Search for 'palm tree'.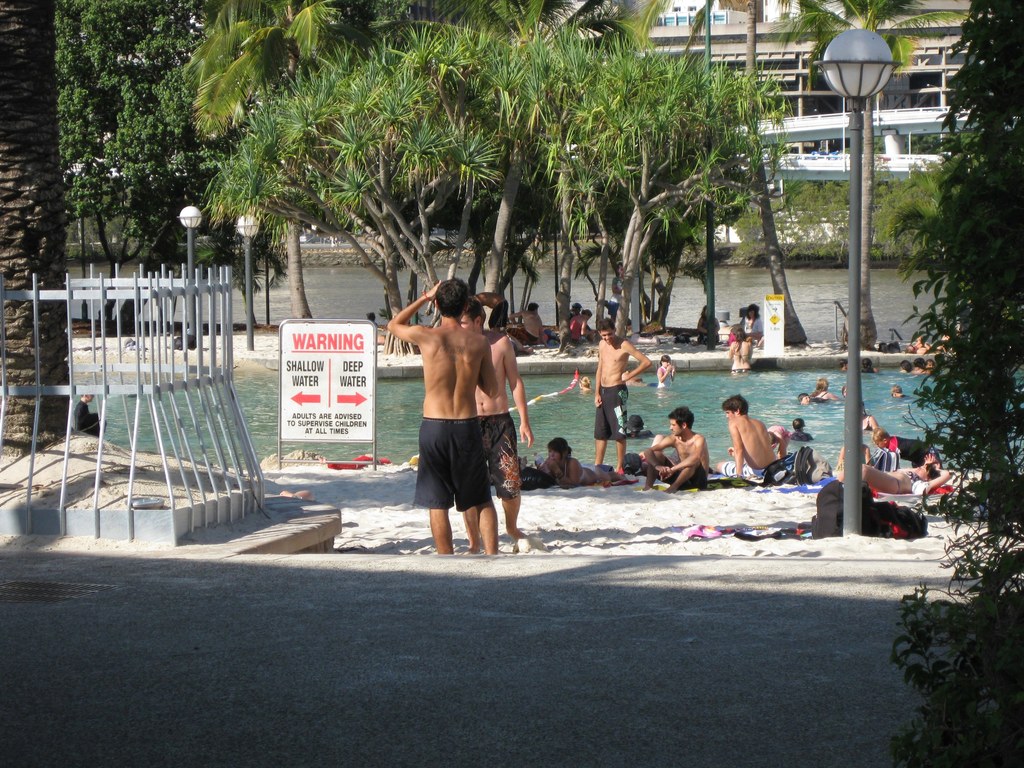
Found at [left=447, top=0, right=560, bottom=307].
